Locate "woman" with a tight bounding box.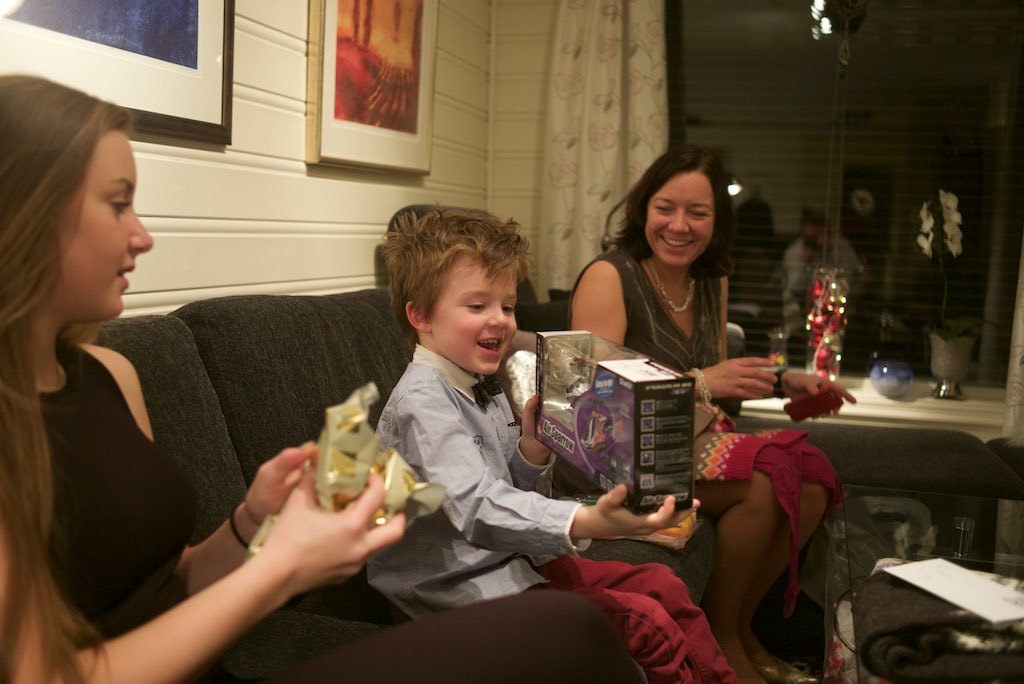
box=[567, 143, 848, 680].
